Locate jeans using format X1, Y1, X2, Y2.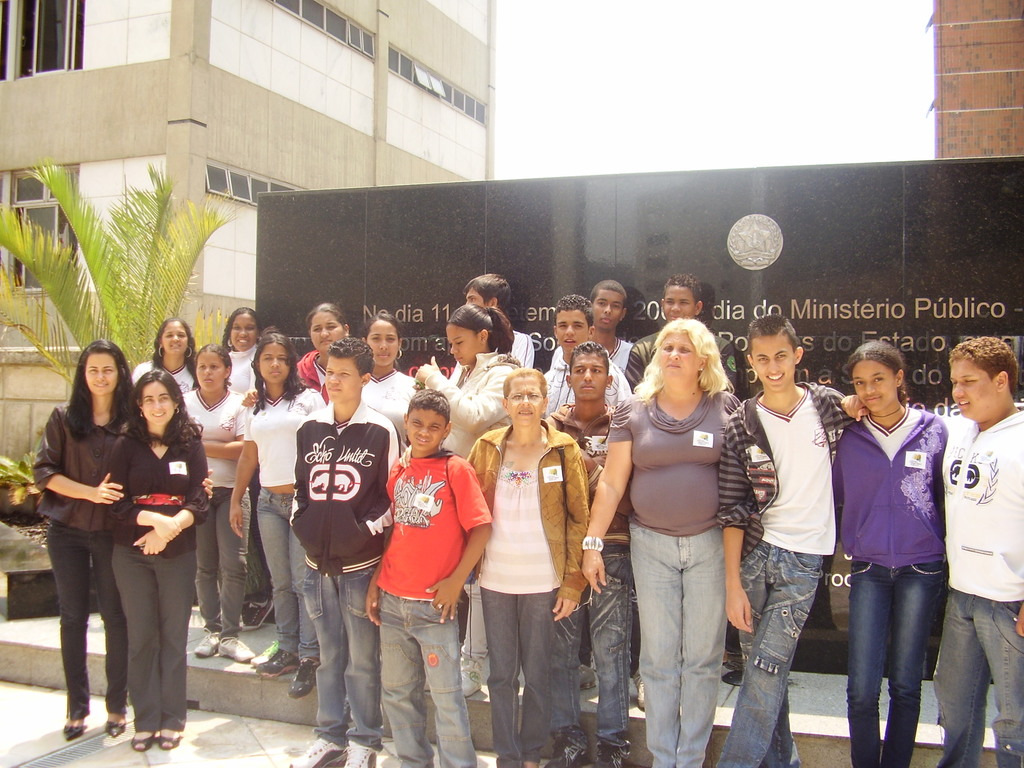
47, 522, 125, 719.
